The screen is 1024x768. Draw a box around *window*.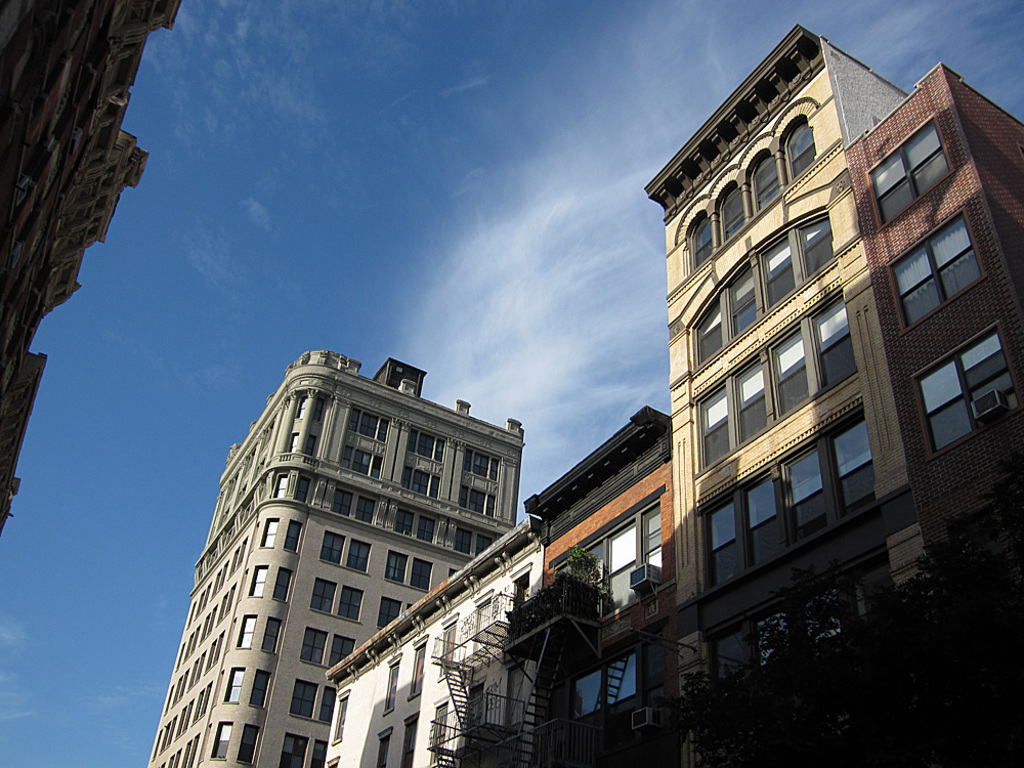
(x1=461, y1=484, x2=474, y2=506).
